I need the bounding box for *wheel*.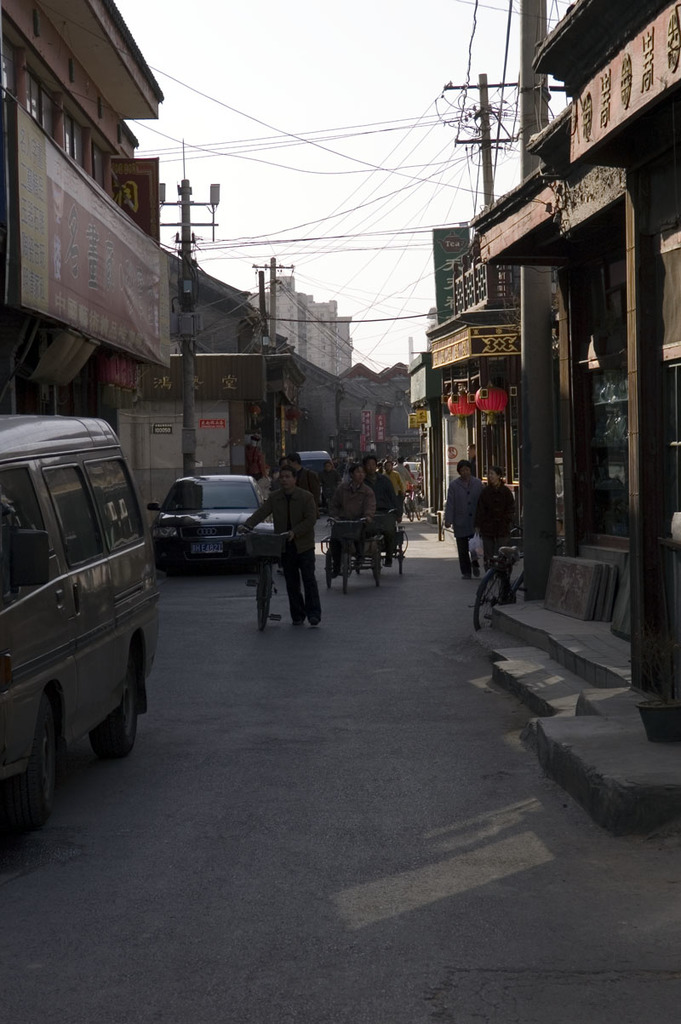
Here it is: region(87, 653, 140, 764).
